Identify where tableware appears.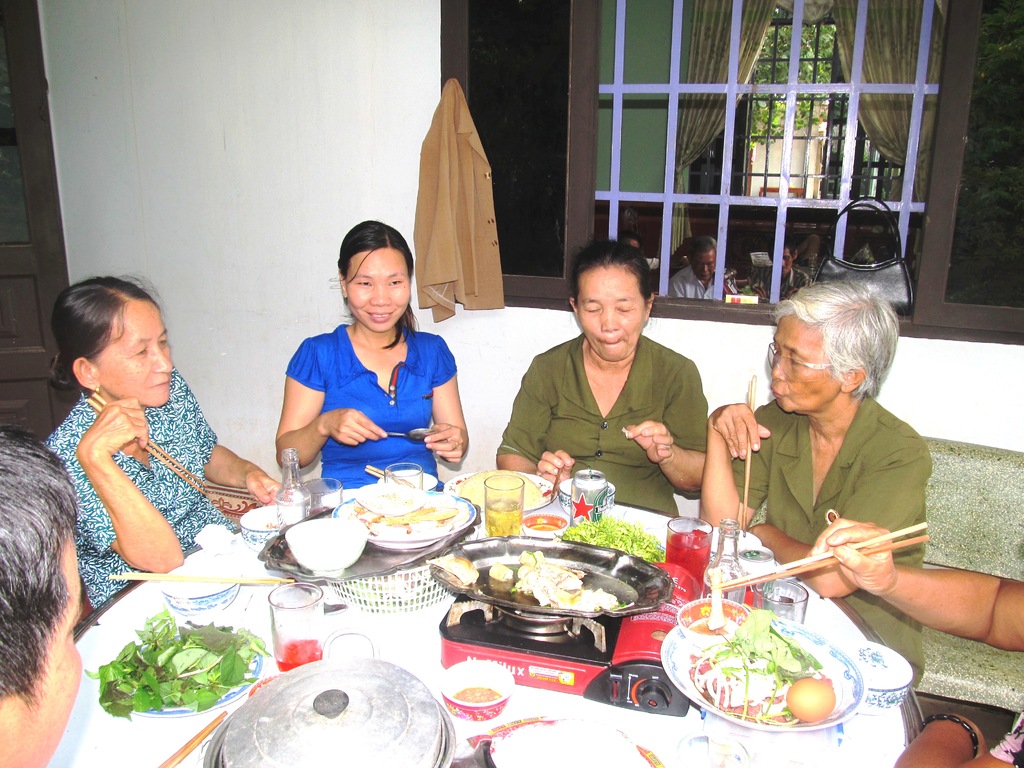
Appears at (x1=676, y1=596, x2=750, y2=646).
